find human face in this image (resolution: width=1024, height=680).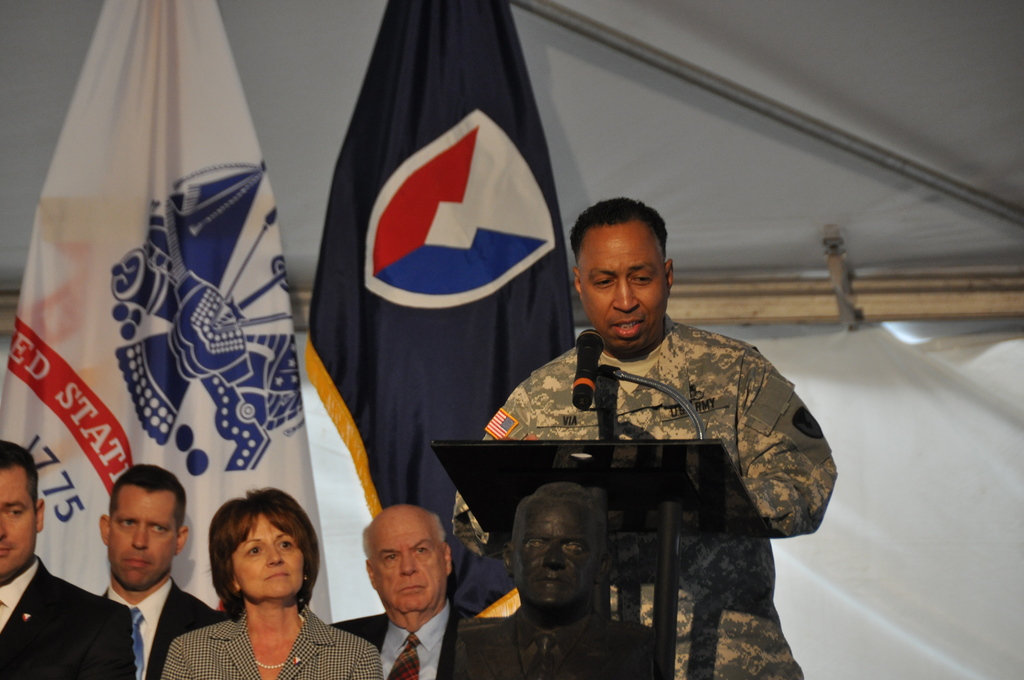
BBox(3, 439, 42, 565).
